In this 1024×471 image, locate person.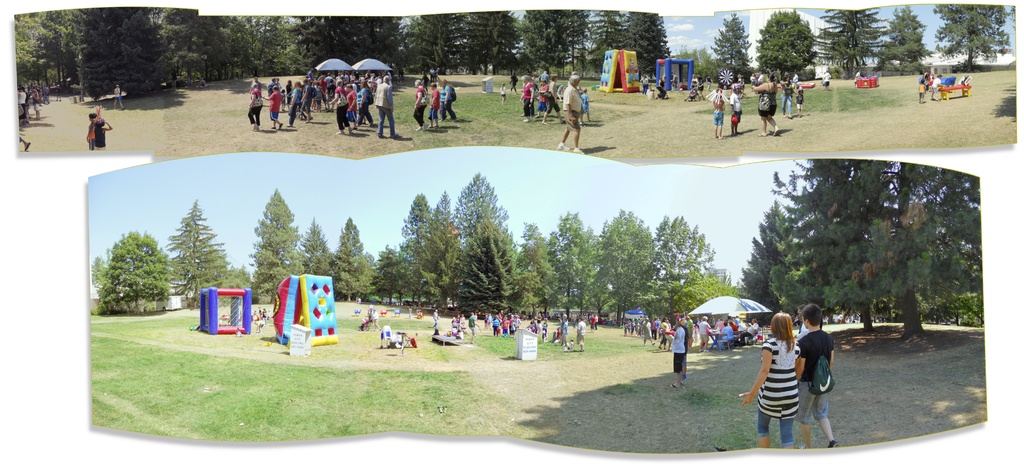
Bounding box: BBox(733, 316, 739, 329).
